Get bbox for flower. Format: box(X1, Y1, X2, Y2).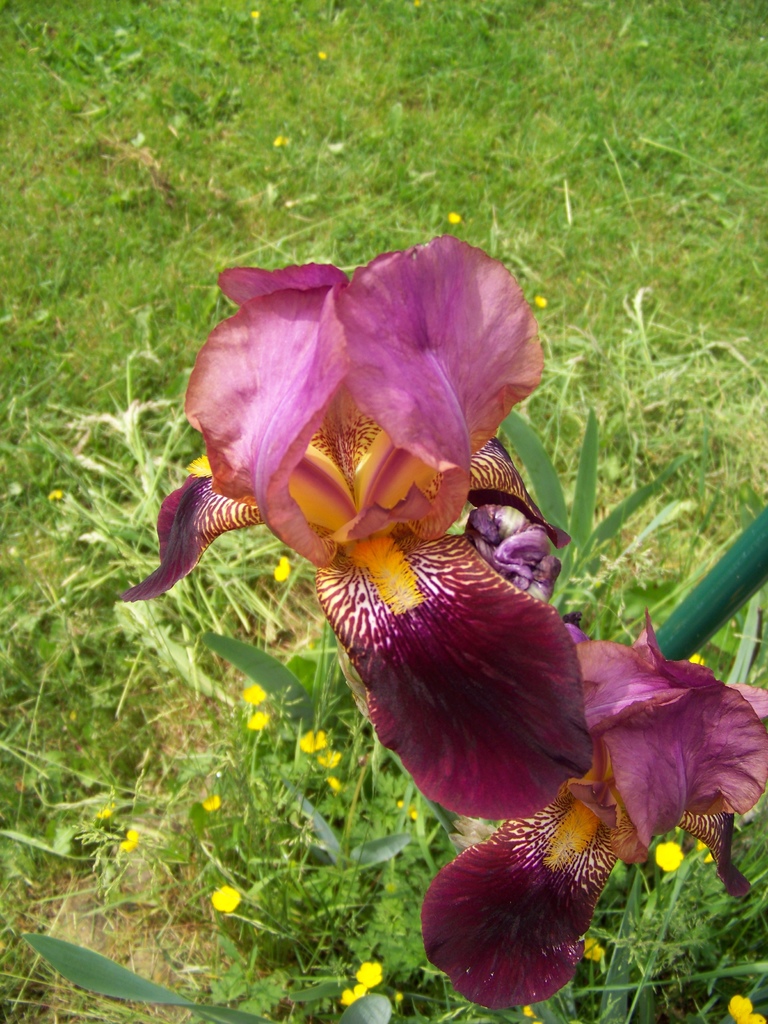
box(300, 728, 324, 758).
